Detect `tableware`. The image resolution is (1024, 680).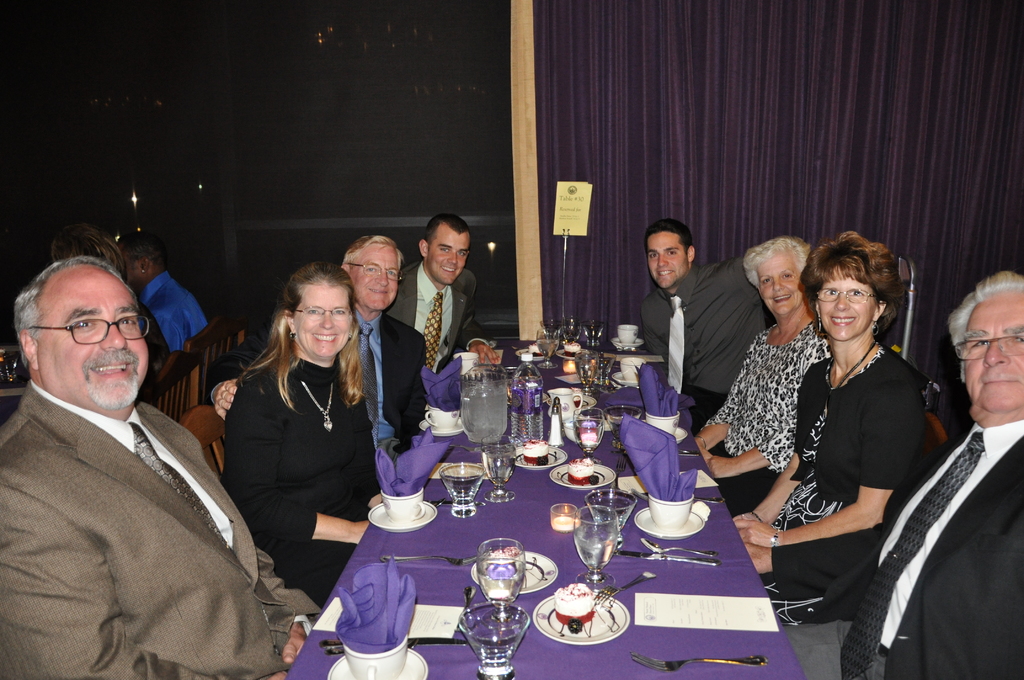
bbox=(593, 353, 616, 385).
